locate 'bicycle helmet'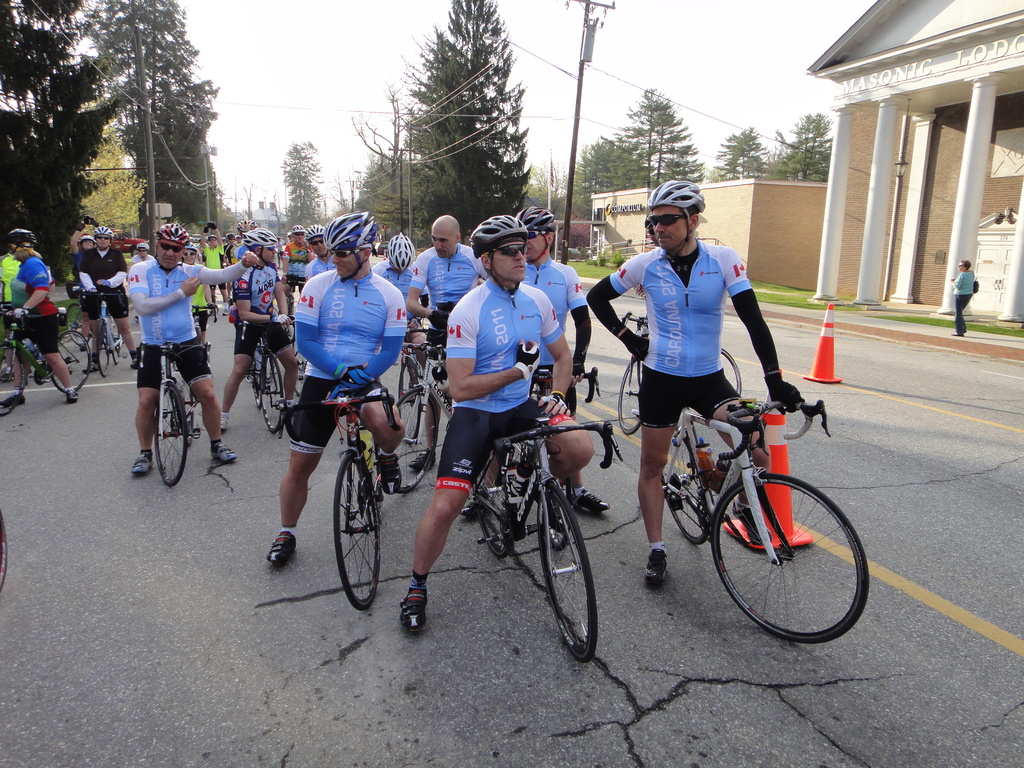
pyautogui.locateOnScreen(241, 228, 275, 261)
